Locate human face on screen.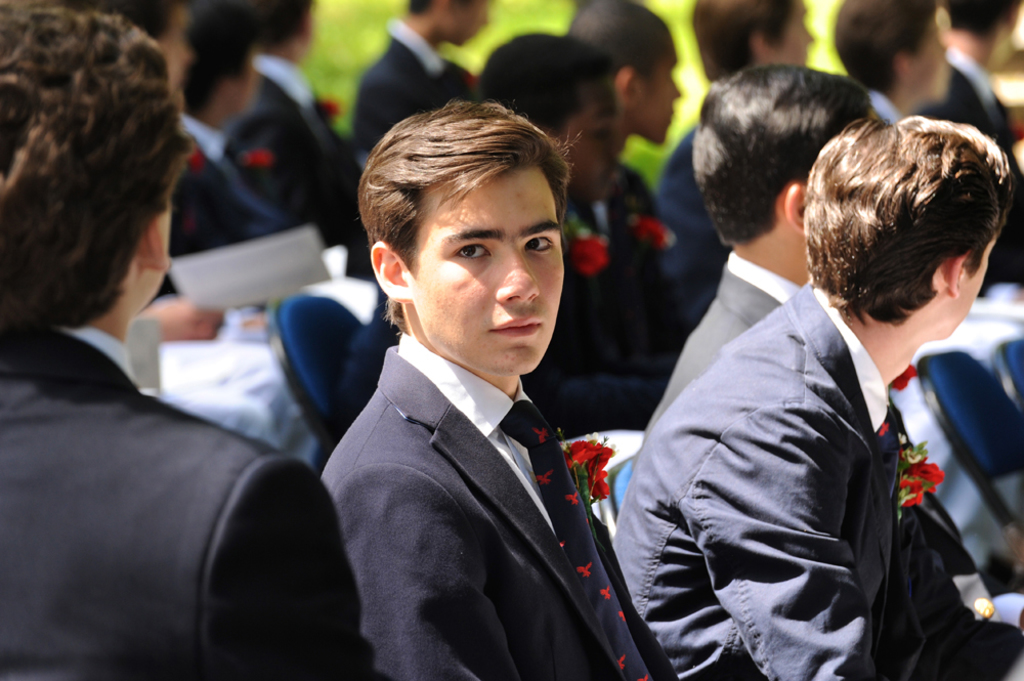
On screen at (413, 170, 563, 378).
